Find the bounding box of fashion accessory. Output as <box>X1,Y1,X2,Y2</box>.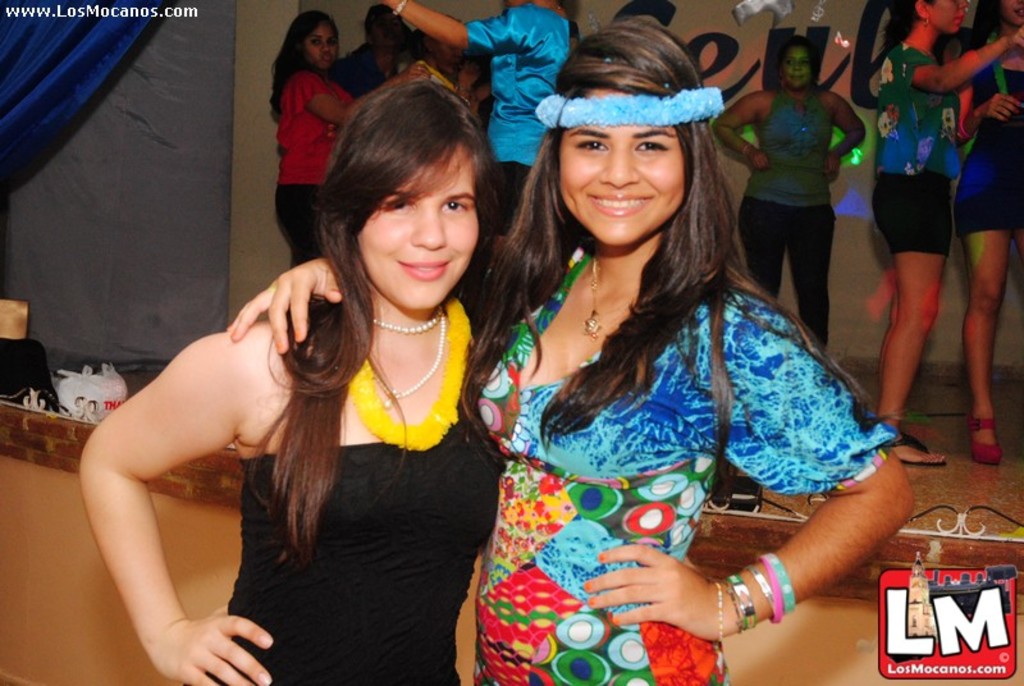
<box>956,115,975,145</box>.
